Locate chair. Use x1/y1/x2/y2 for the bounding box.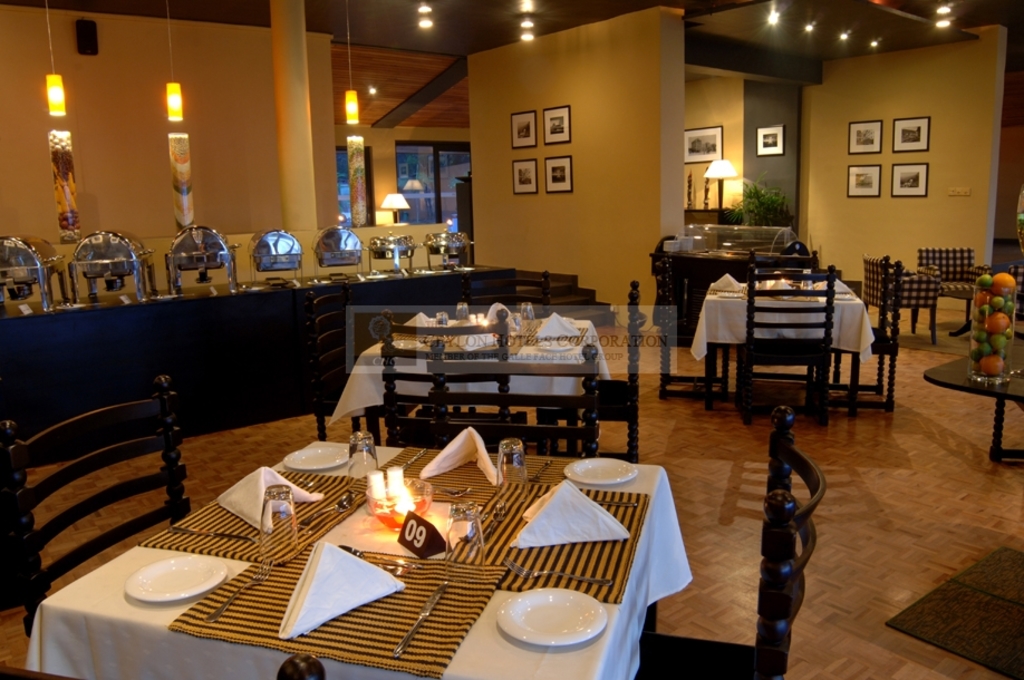
920/244/974/327.
